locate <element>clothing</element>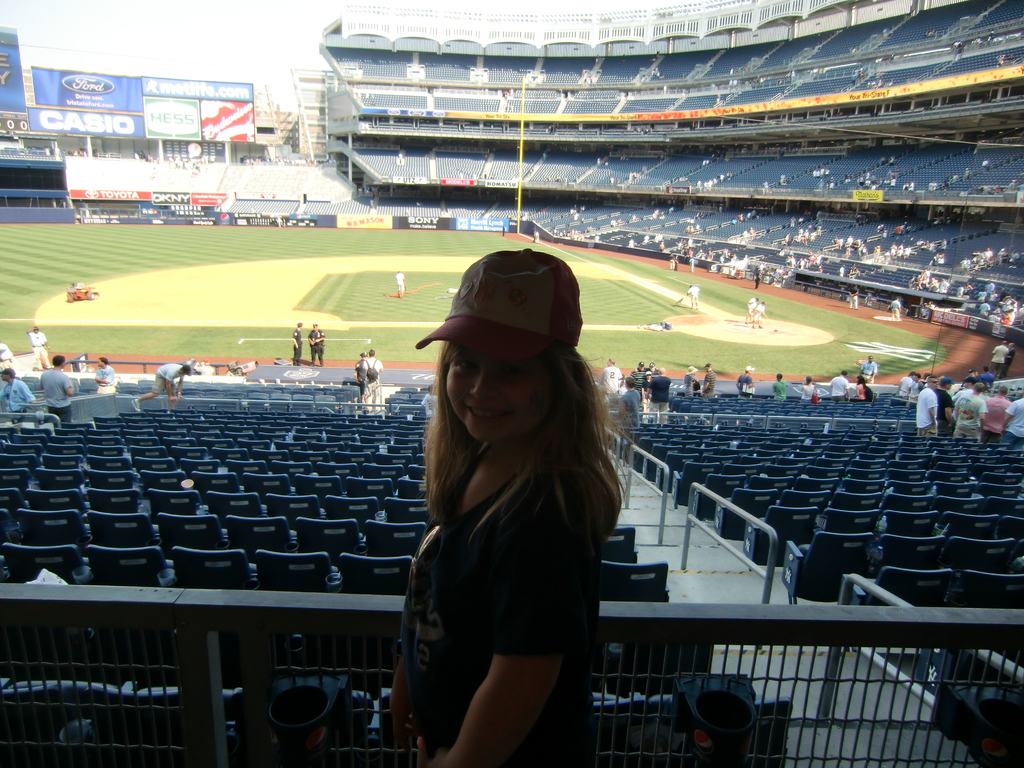
<box>751,305,767,323</box>
